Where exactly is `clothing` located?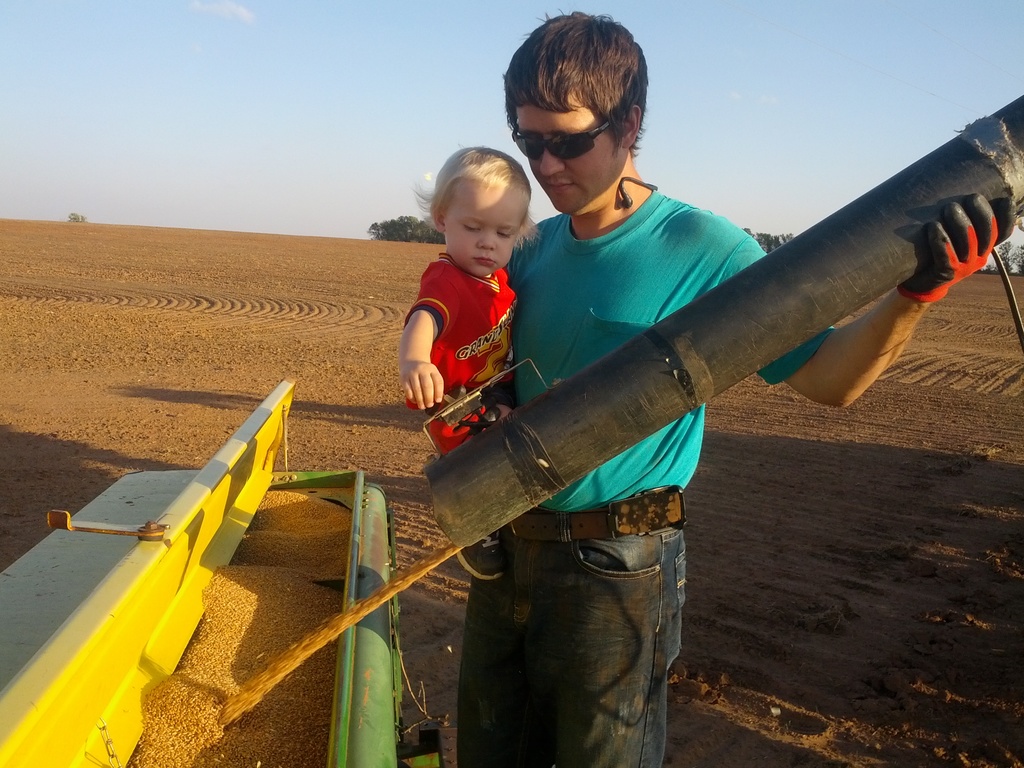
Its bounding box is {"left": 522, "top": 193, "right": 829, "bottom": 513}.
